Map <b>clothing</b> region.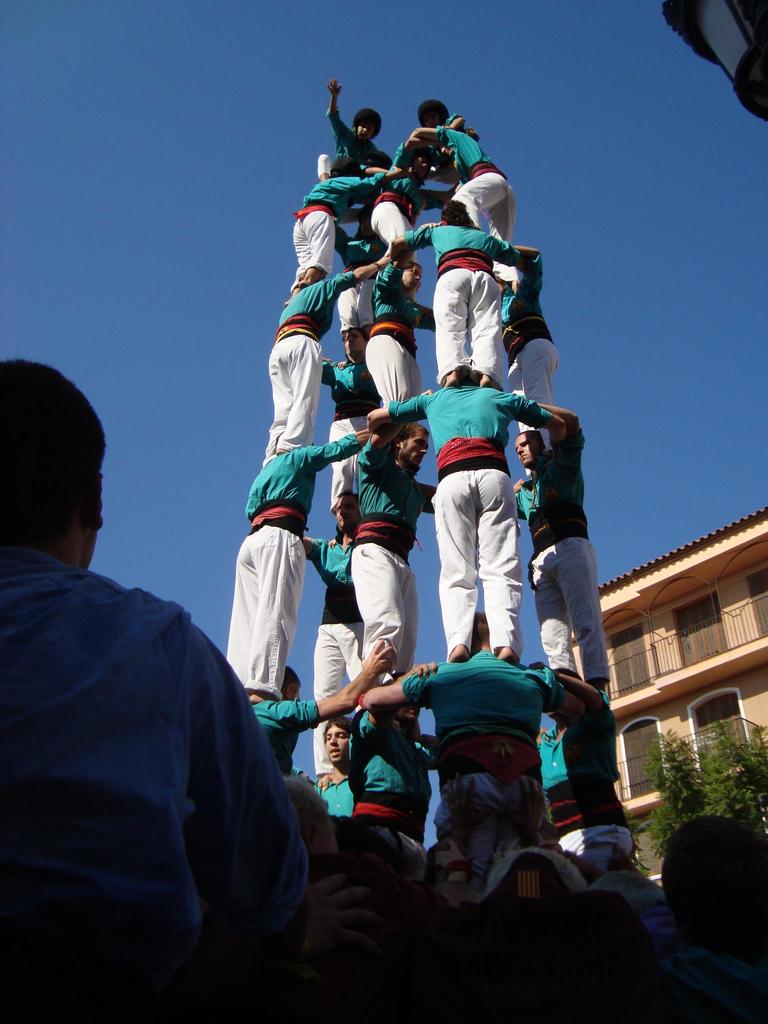
Mapped to 234, 440, 365, 696.
